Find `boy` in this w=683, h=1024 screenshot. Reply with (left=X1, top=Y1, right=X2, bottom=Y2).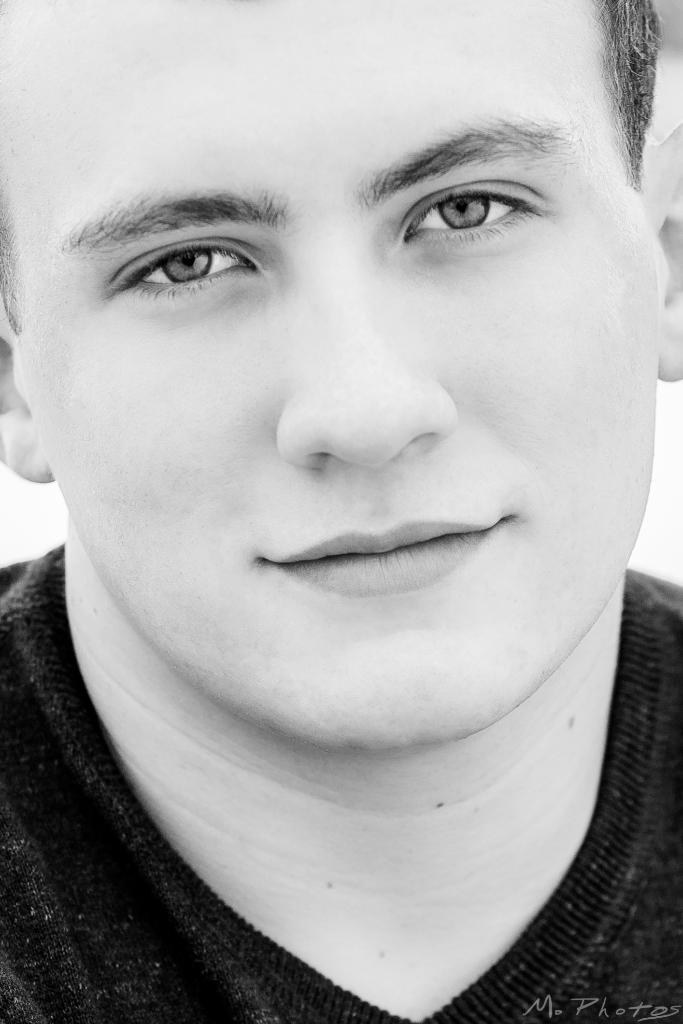
(left=0, top=0, right=682, bottom=991).
